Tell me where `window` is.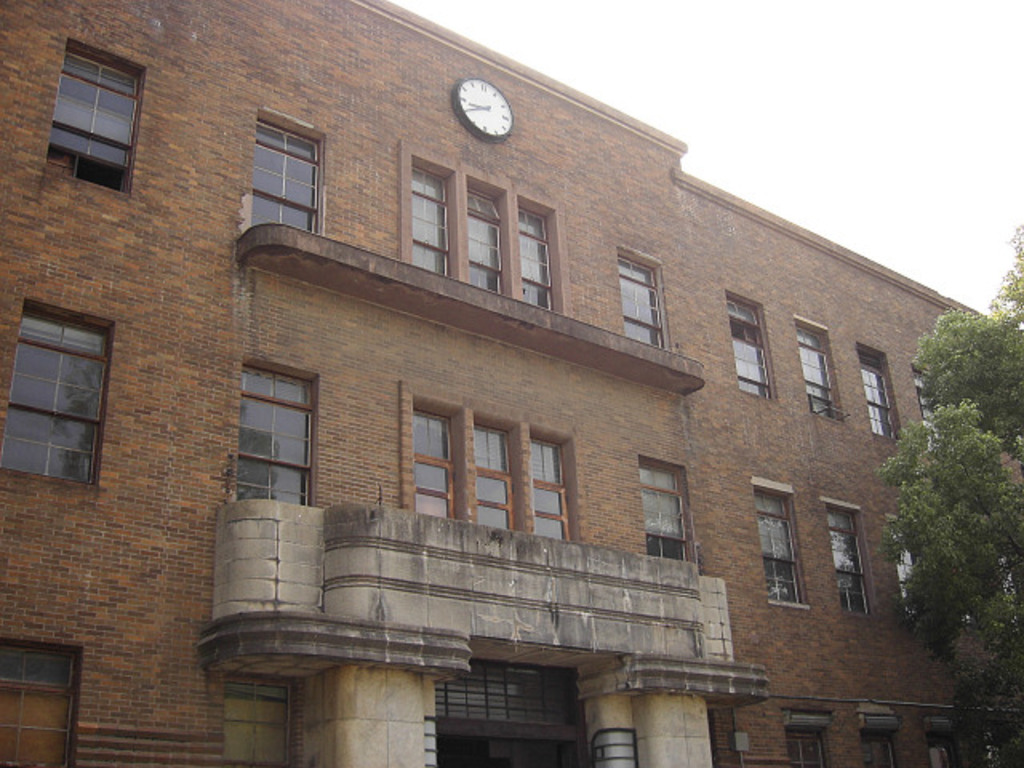
`window` is at (414,394,467,520).
